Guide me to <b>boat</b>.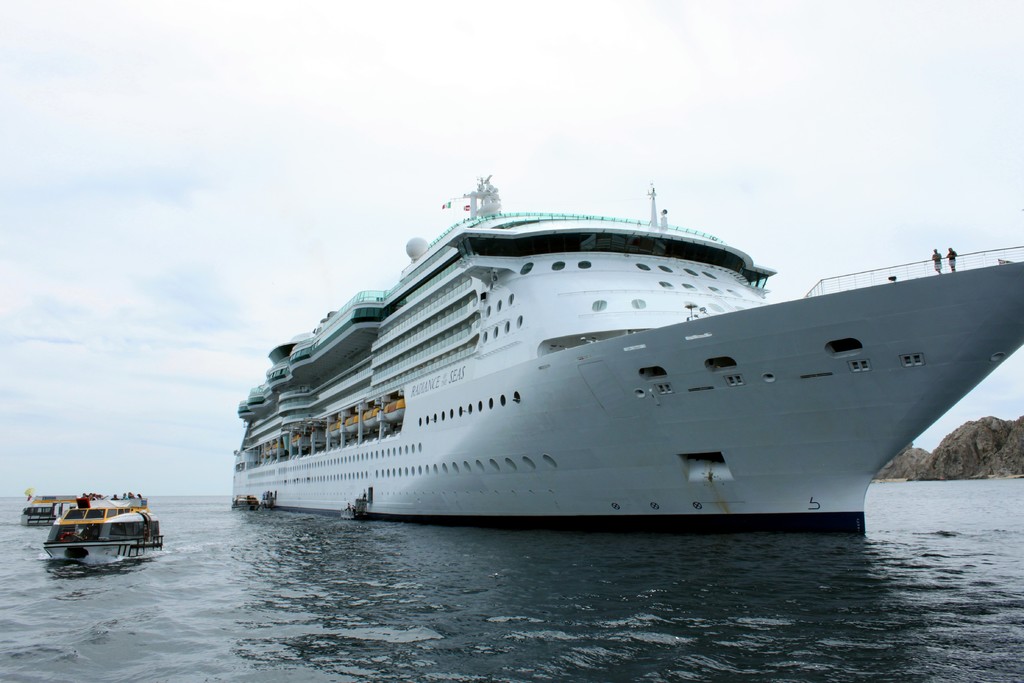
Guidance: detection(340, 509, 355, 520).
